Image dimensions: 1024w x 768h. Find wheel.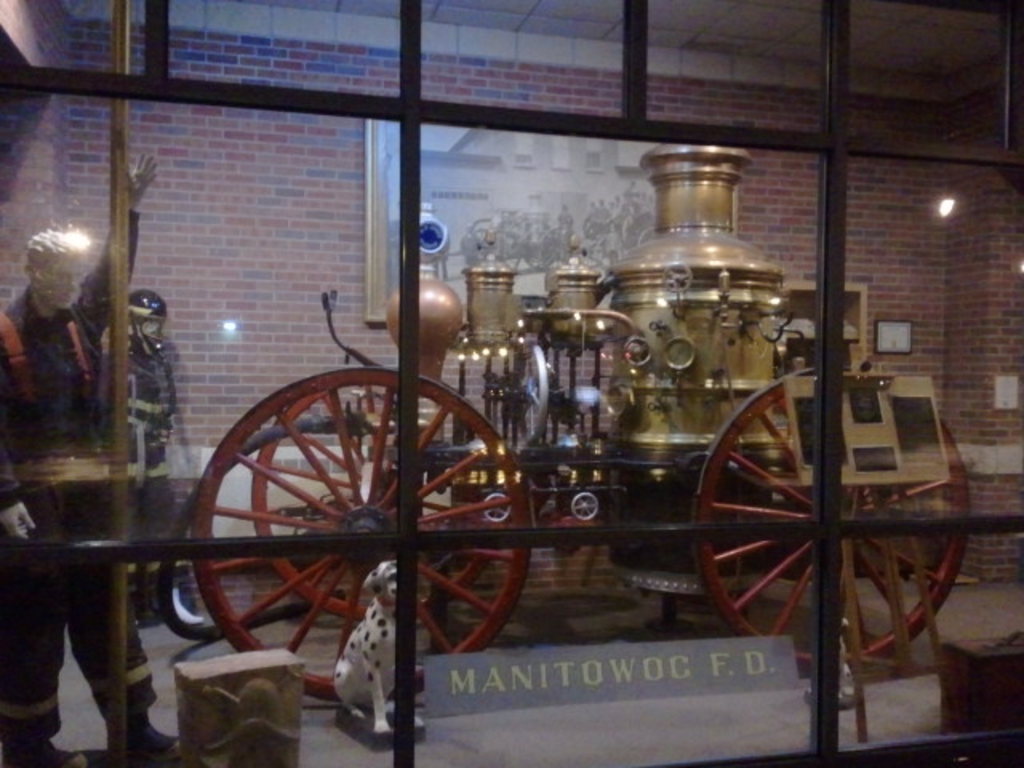
<bbox>250, 387, 491, 619</bbox>.
